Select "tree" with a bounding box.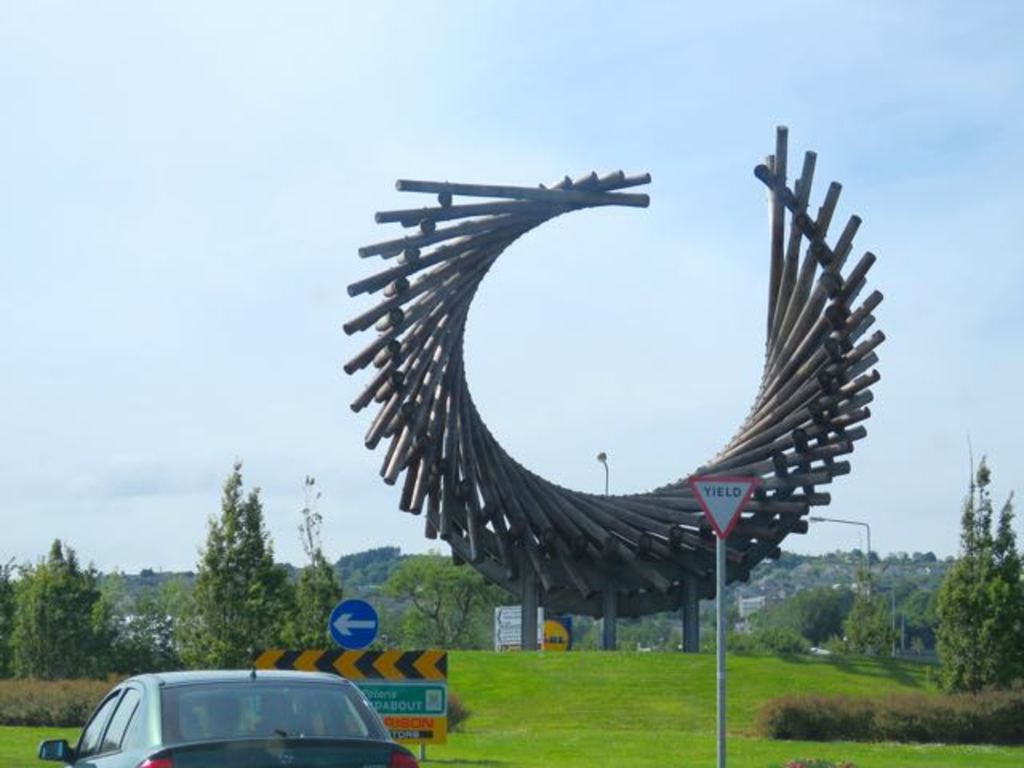
[x1=926, y1=494, x2=1018, y2=709].
